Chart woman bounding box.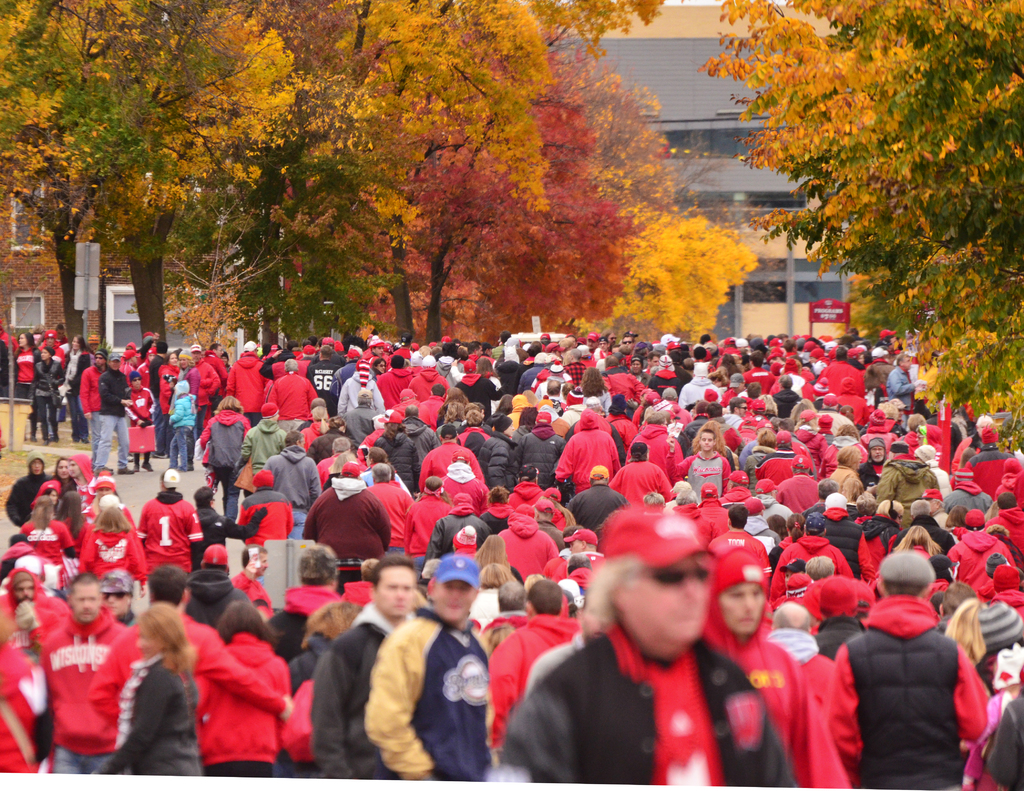
Charted: (969,638,1023,790).
